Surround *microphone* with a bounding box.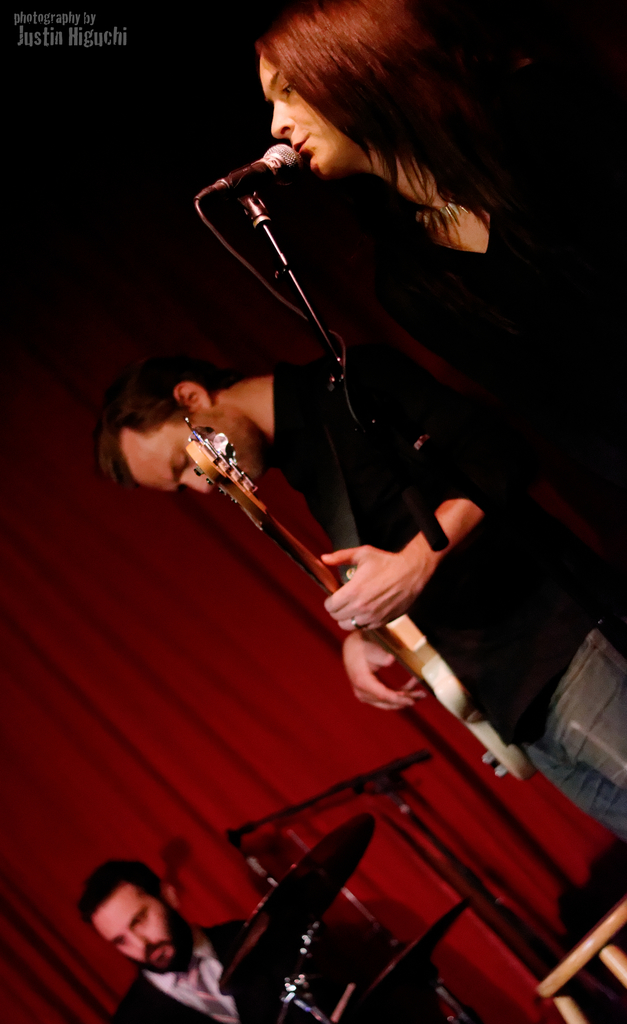
l=190, t=142, r=305, b=205.
